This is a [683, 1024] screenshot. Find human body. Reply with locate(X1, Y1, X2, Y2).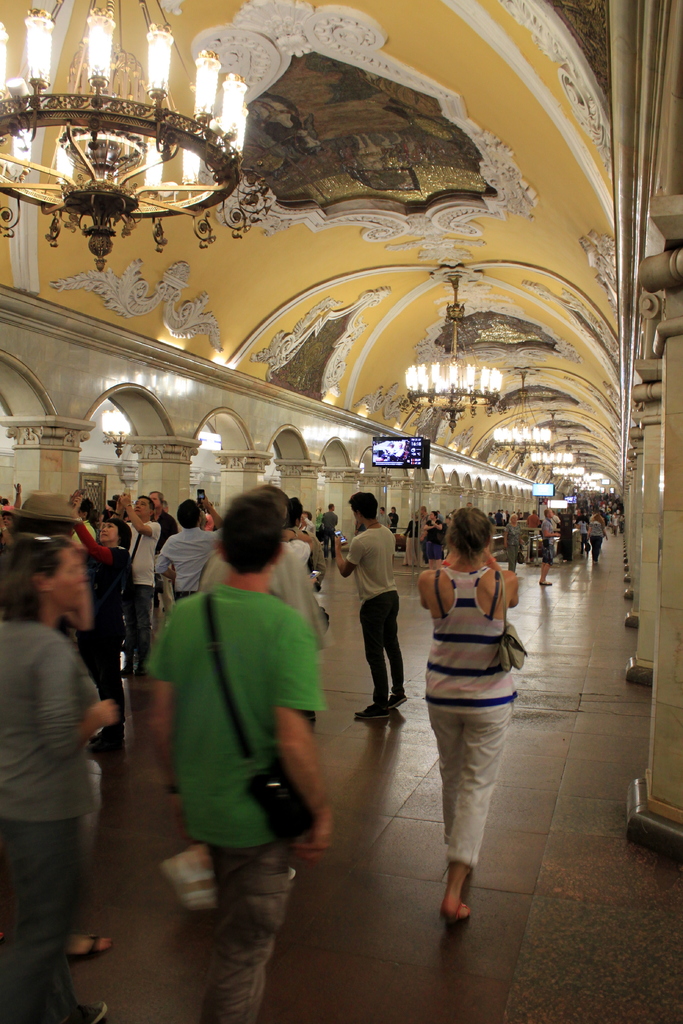
locate(154, 488, 210, 631).
